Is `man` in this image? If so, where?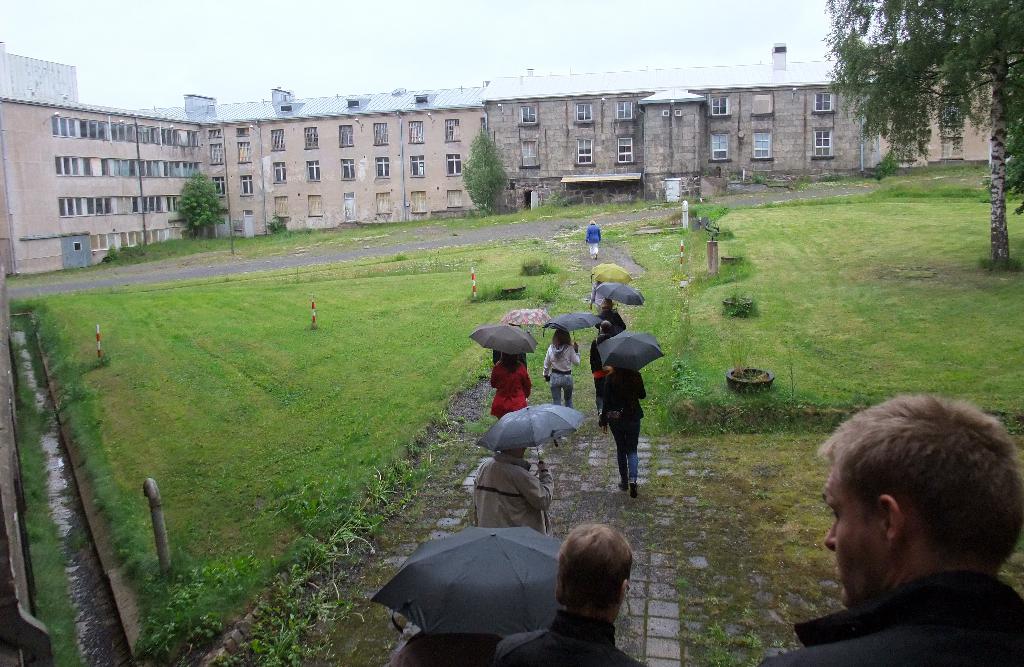
Yes, at [480,515,649,666].
